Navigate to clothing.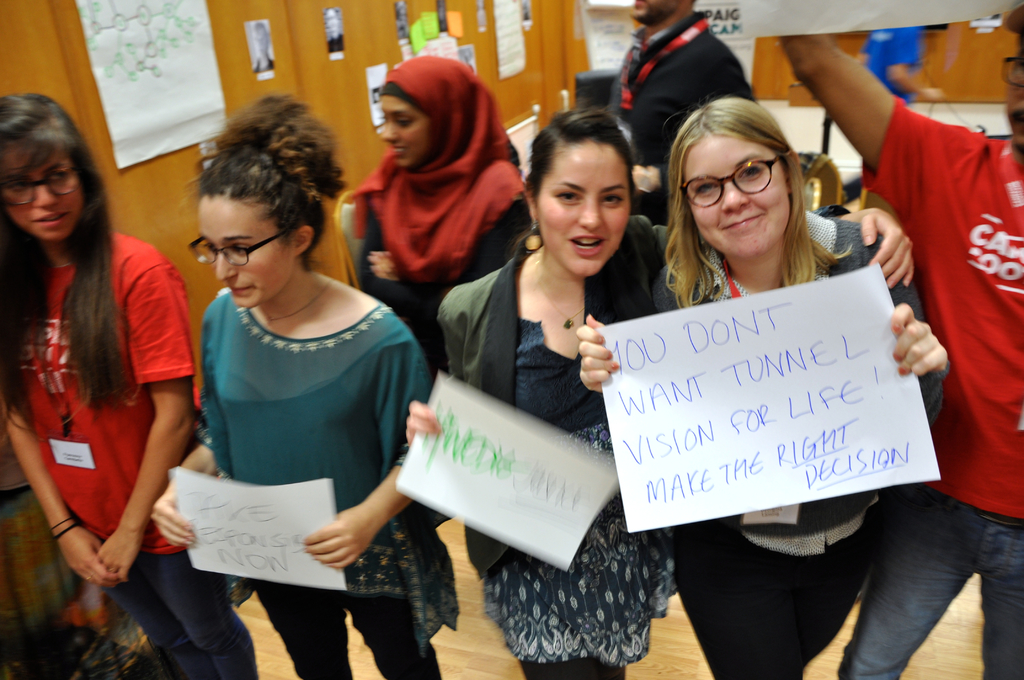
Navigation target: x1=853 y1=126 x2=1021 y2=679.
